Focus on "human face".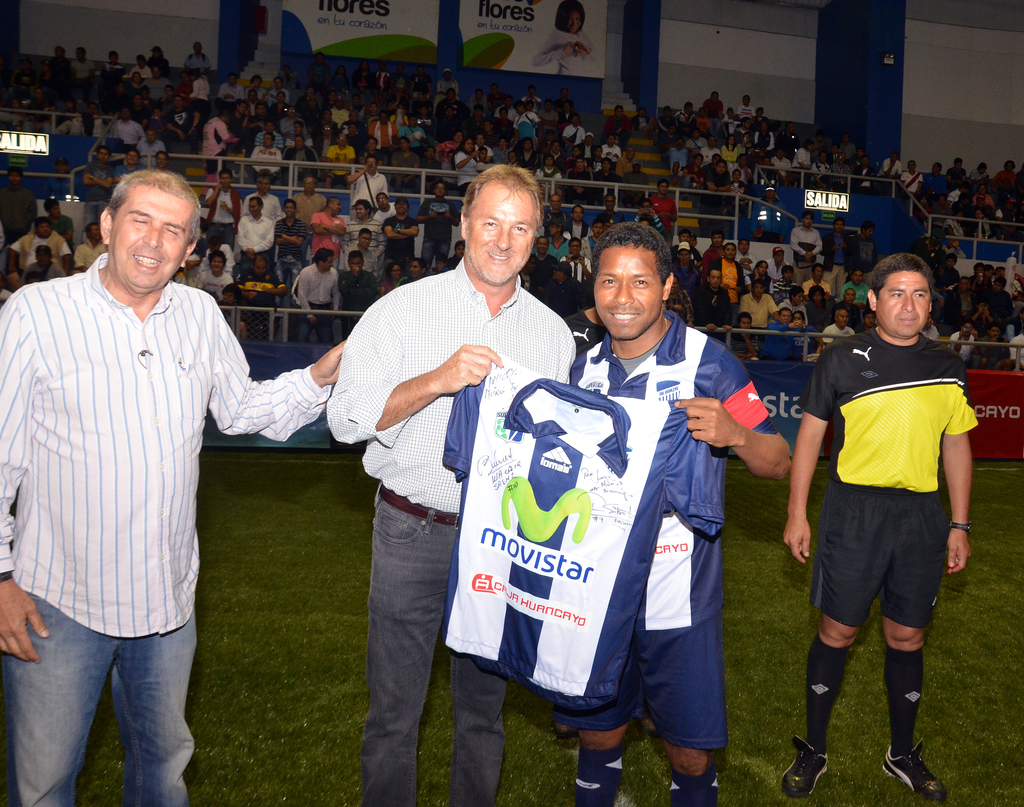
Focused at detection(851, 268, 864, 283).
